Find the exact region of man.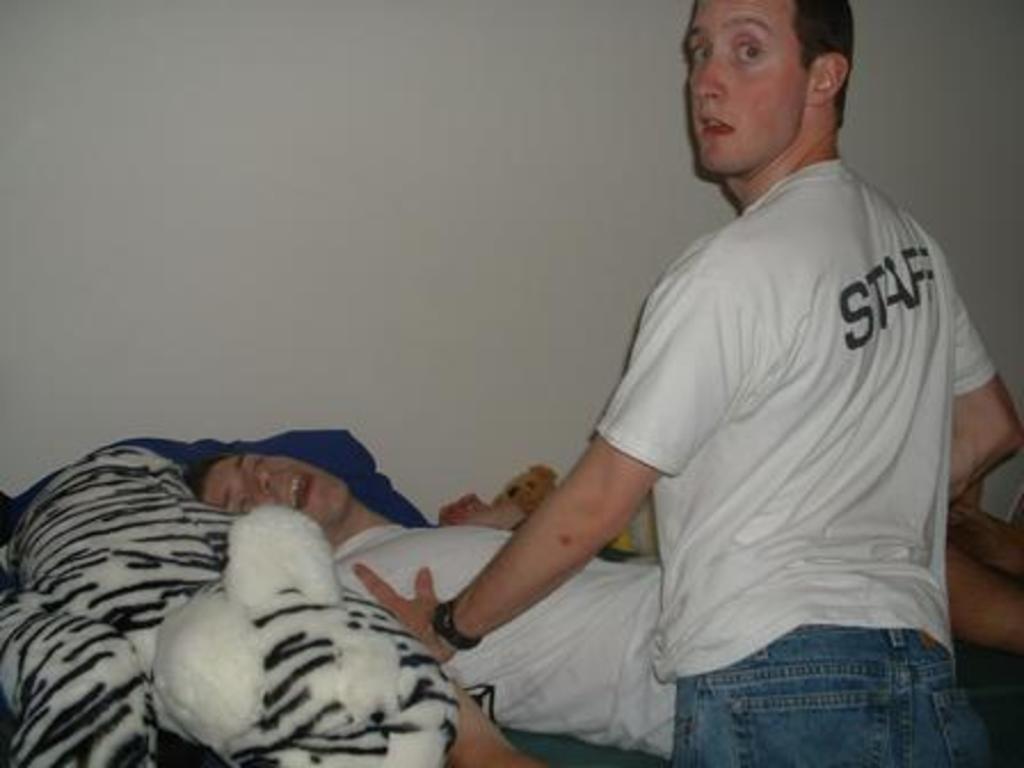
Exact region: BBox(171, 441, 1022, 766).
